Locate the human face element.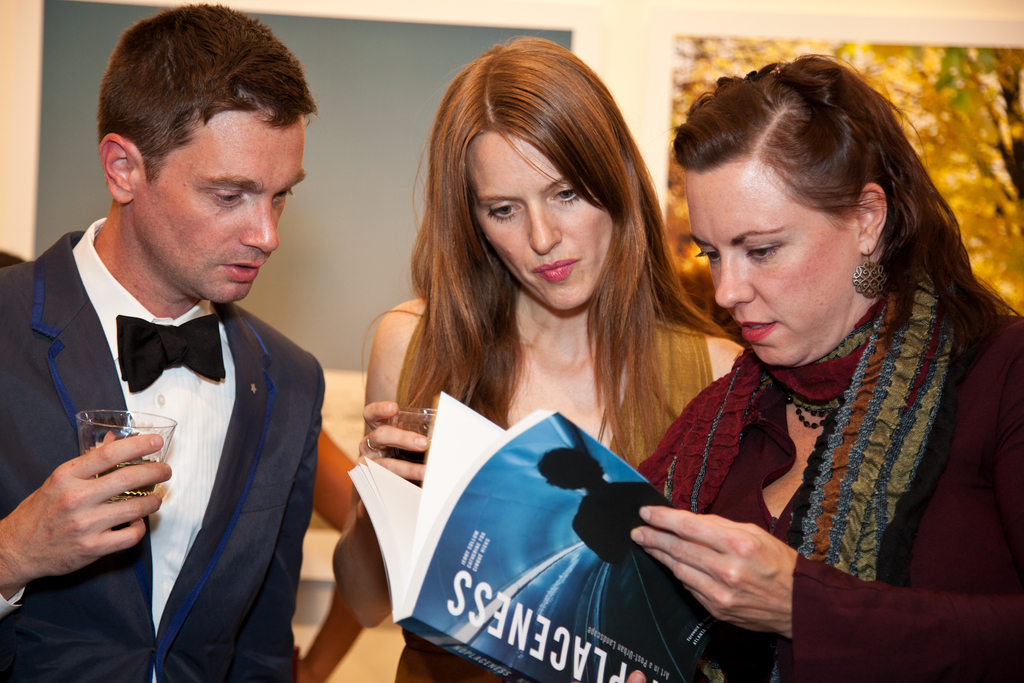
Element bbox: 686,165,867,366.
